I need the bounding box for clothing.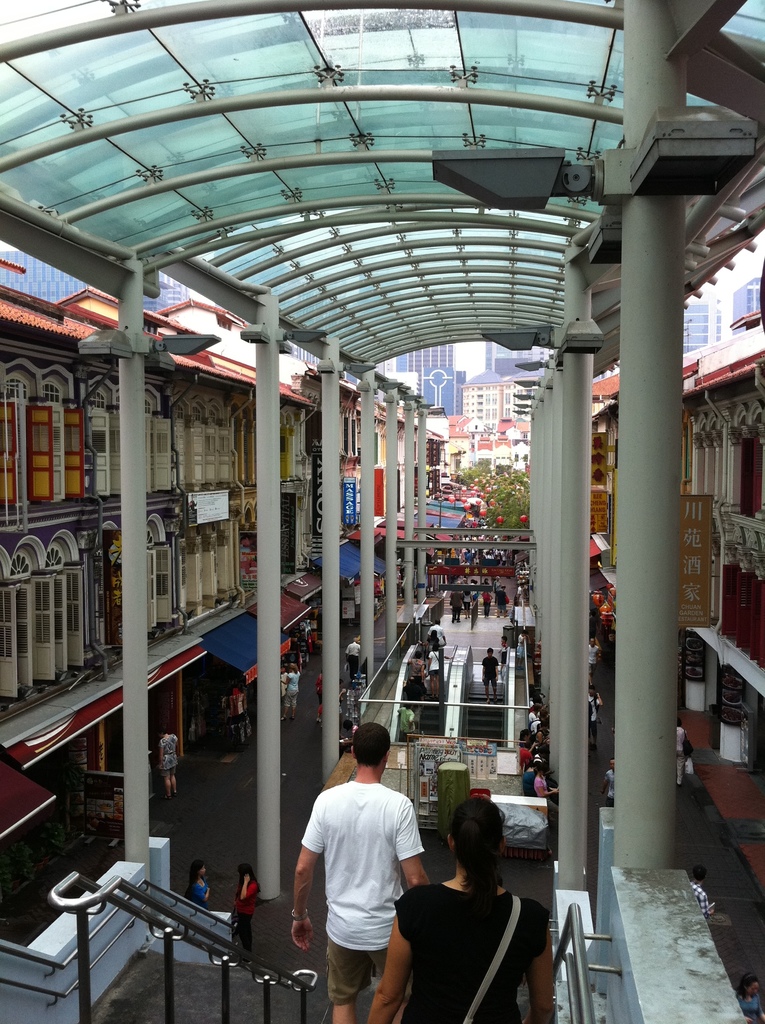
Here it is: (x1=293, y1=770, x2=430, y2=996).
